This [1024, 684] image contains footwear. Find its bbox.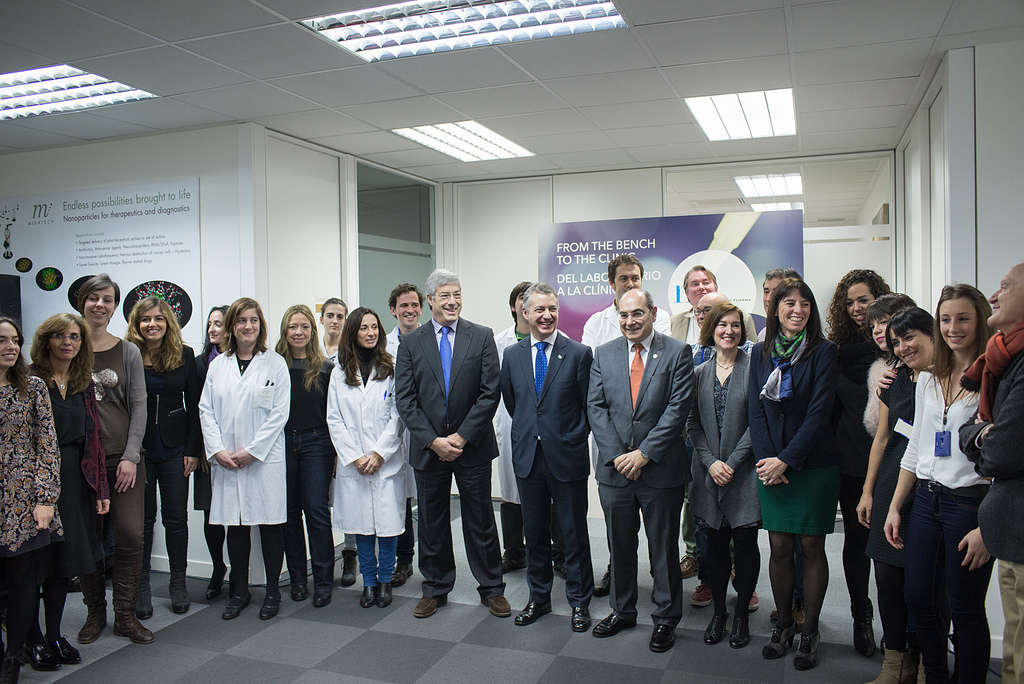
[left=204, top=574, right=217, bottom=606].
